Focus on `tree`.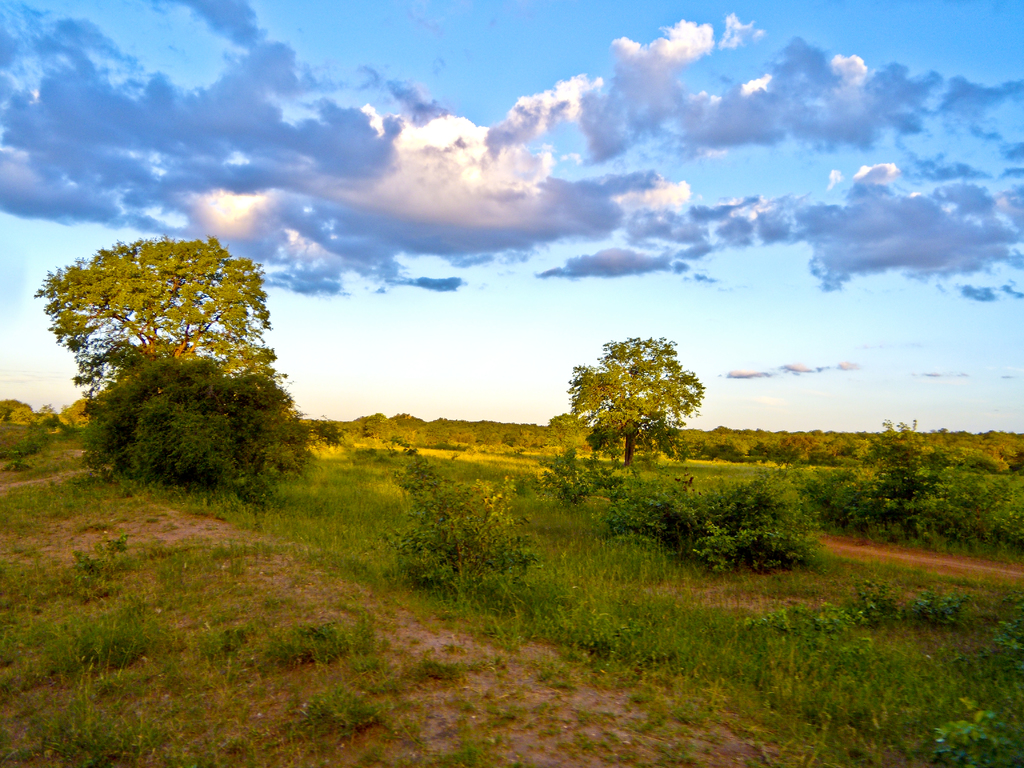
Focused at left=567, top=331, right=705, bottom=463.
